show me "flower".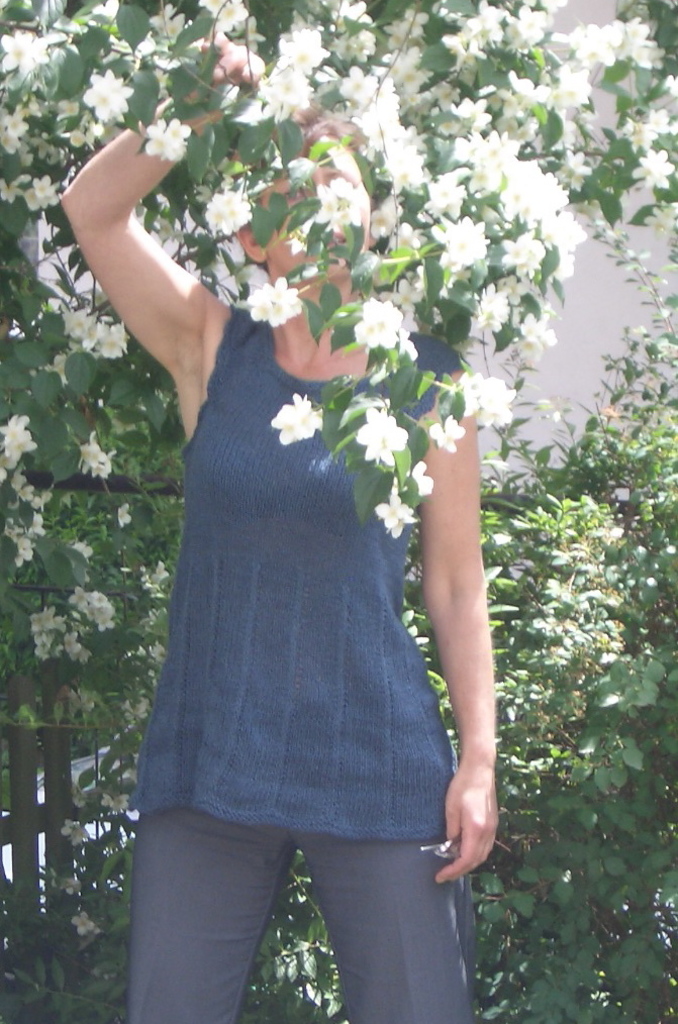
"flower" is here: x1=349 y1=297 x2=404 y2=350.
